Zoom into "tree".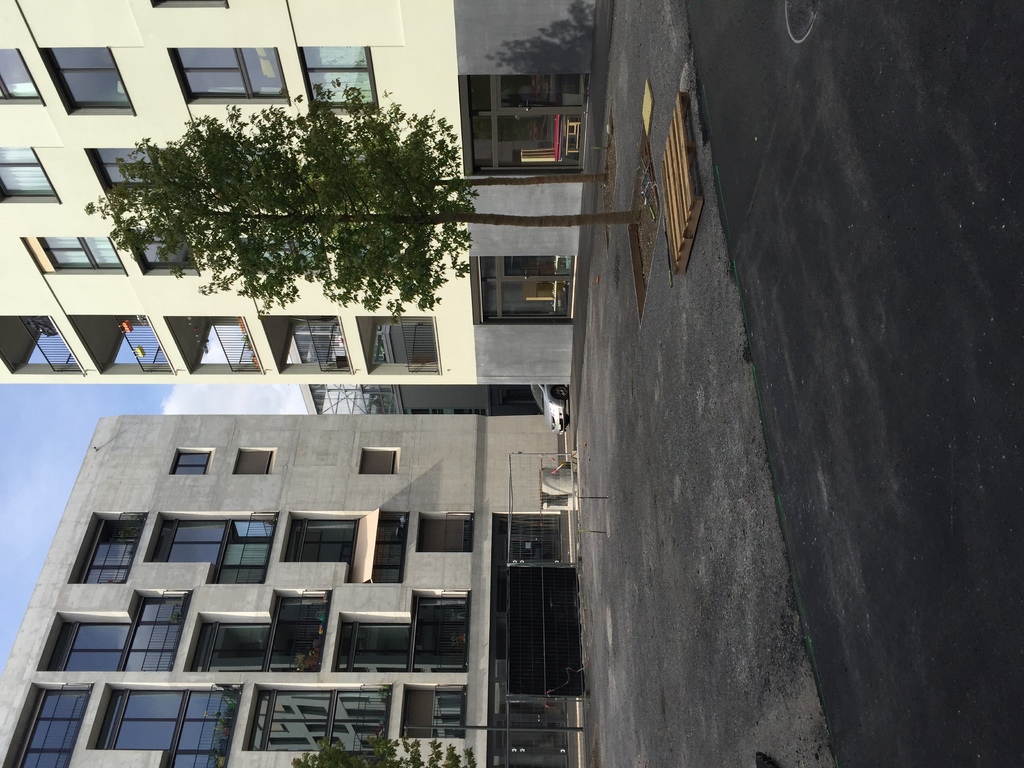
Zoom target: (288, 735, 483, 767).
